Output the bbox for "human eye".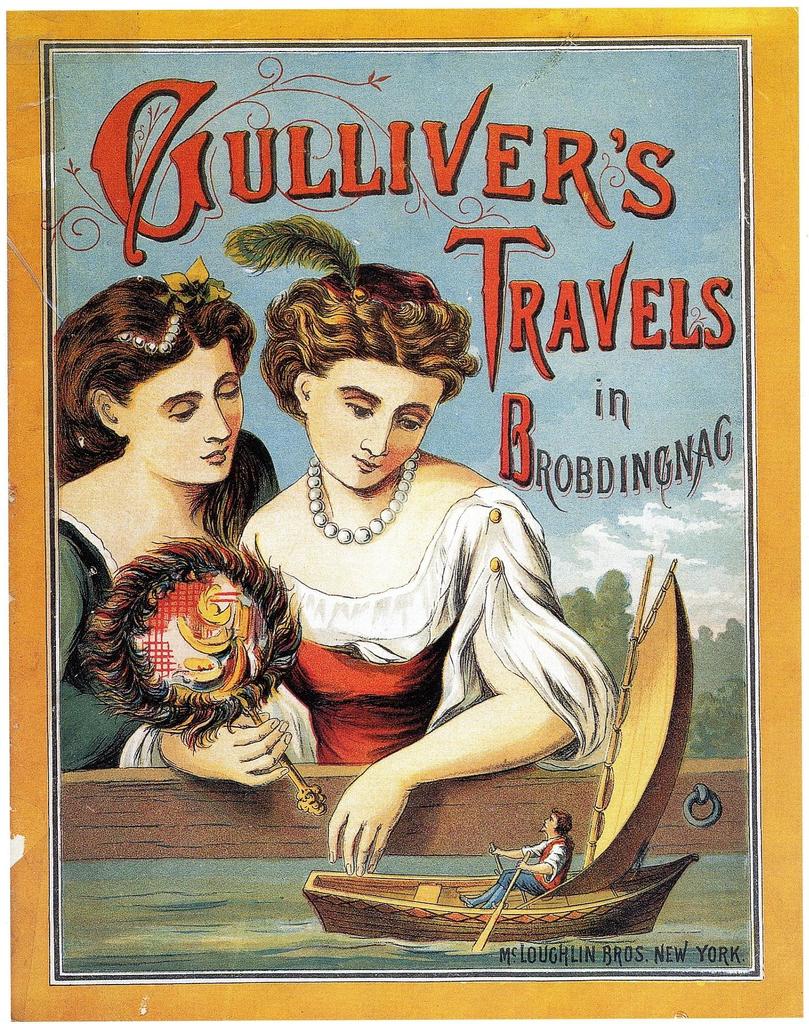
[549,819,552,822].
